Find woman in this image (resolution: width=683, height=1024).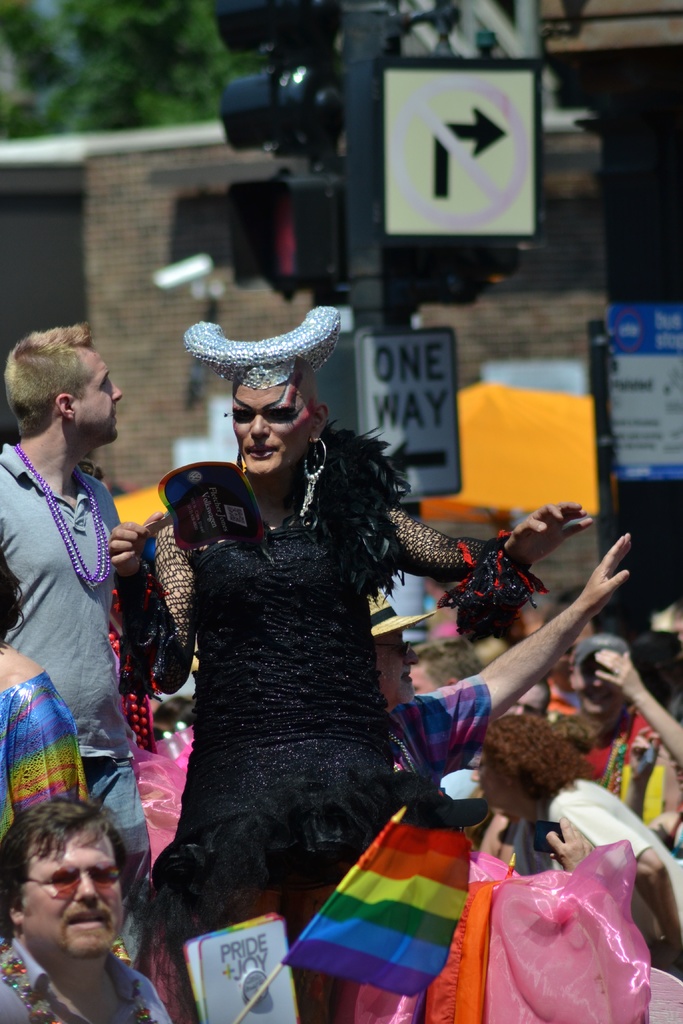
left=465, top=711, right=588, bottom=823.
